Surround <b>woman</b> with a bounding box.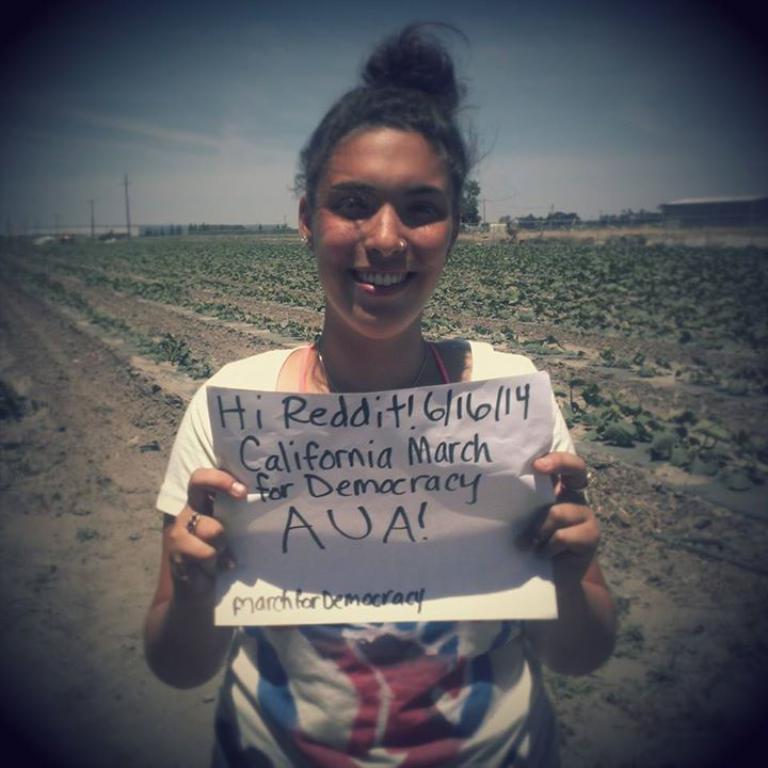
left=151, top=99, right=596, bottom=750.
